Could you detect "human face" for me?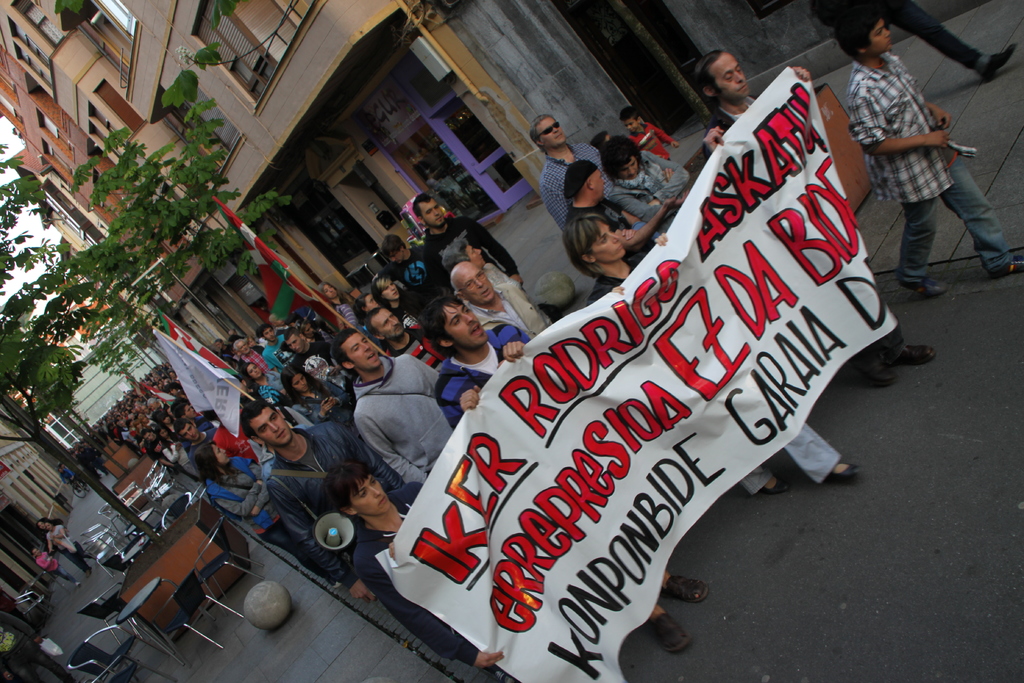
Detection result: bbox=[246, 361, 260, 380].
